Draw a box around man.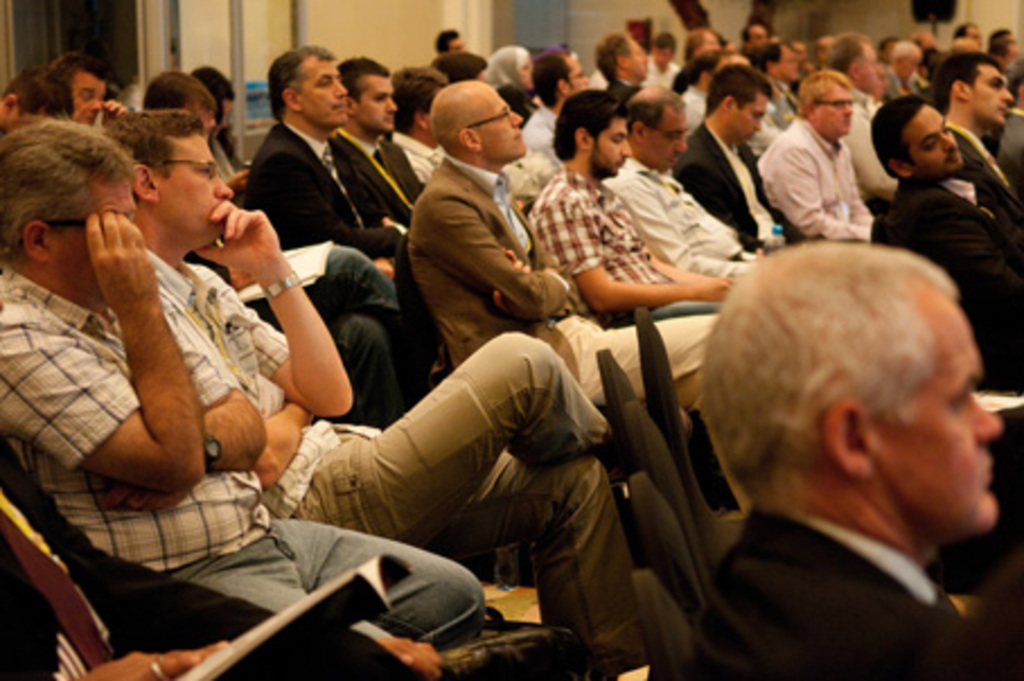
bbox=(246, 50, 435, 352).
